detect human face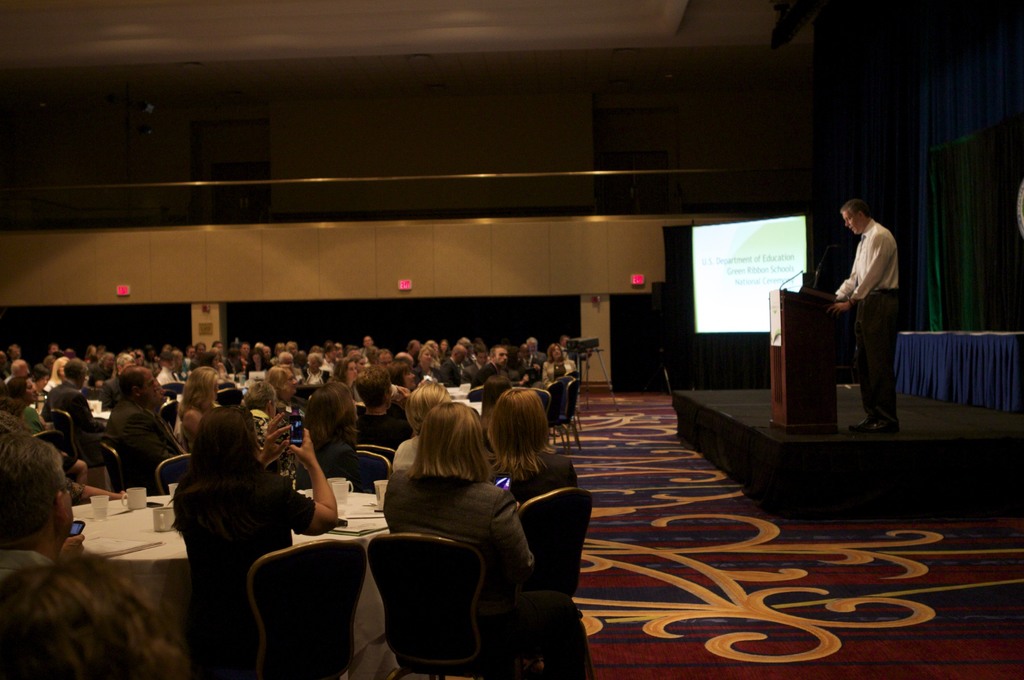
{"left": 254, "top": 427, "right": 262, "bottom": 454}
